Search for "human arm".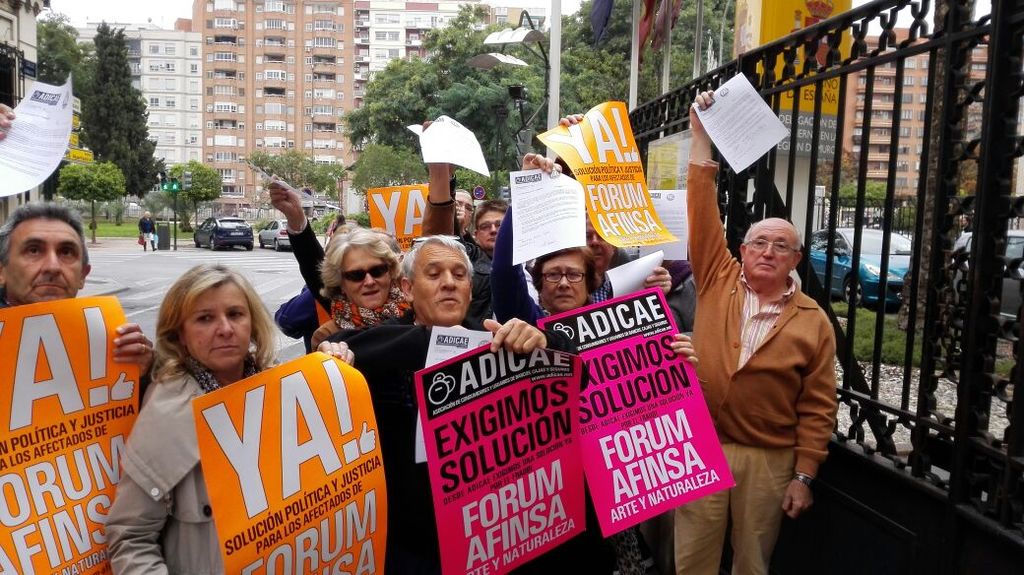
Found at bbox=(315, 338, 355, 364).
